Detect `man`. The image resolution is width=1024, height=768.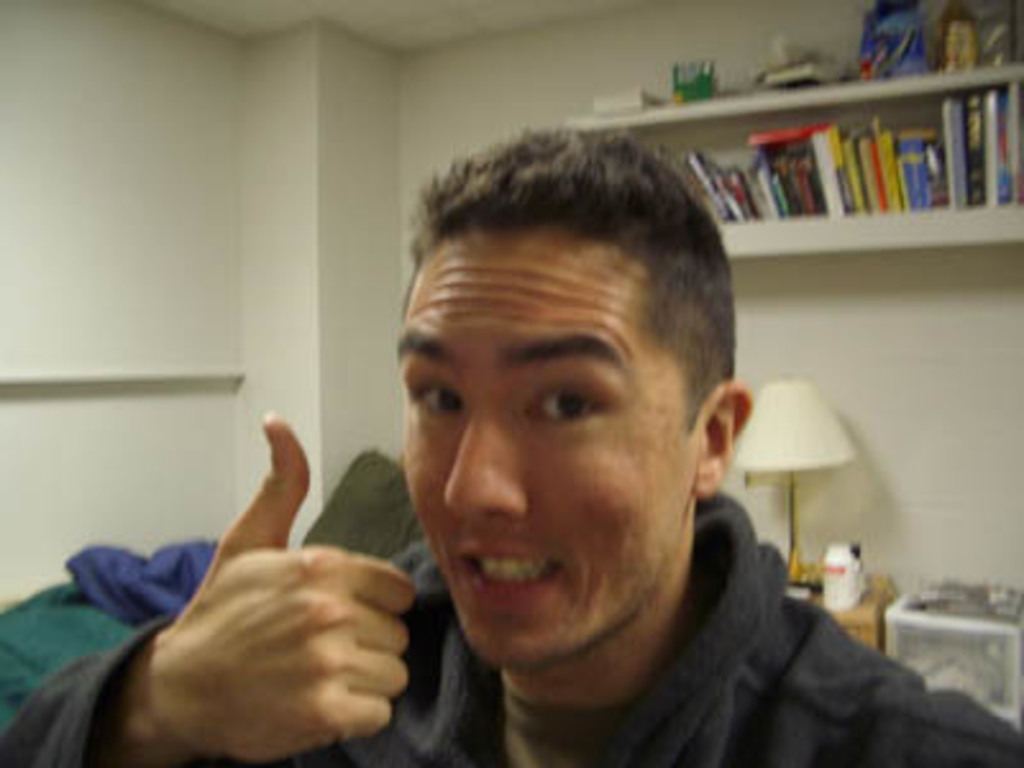
box=[0, 128, 1021, 765].
